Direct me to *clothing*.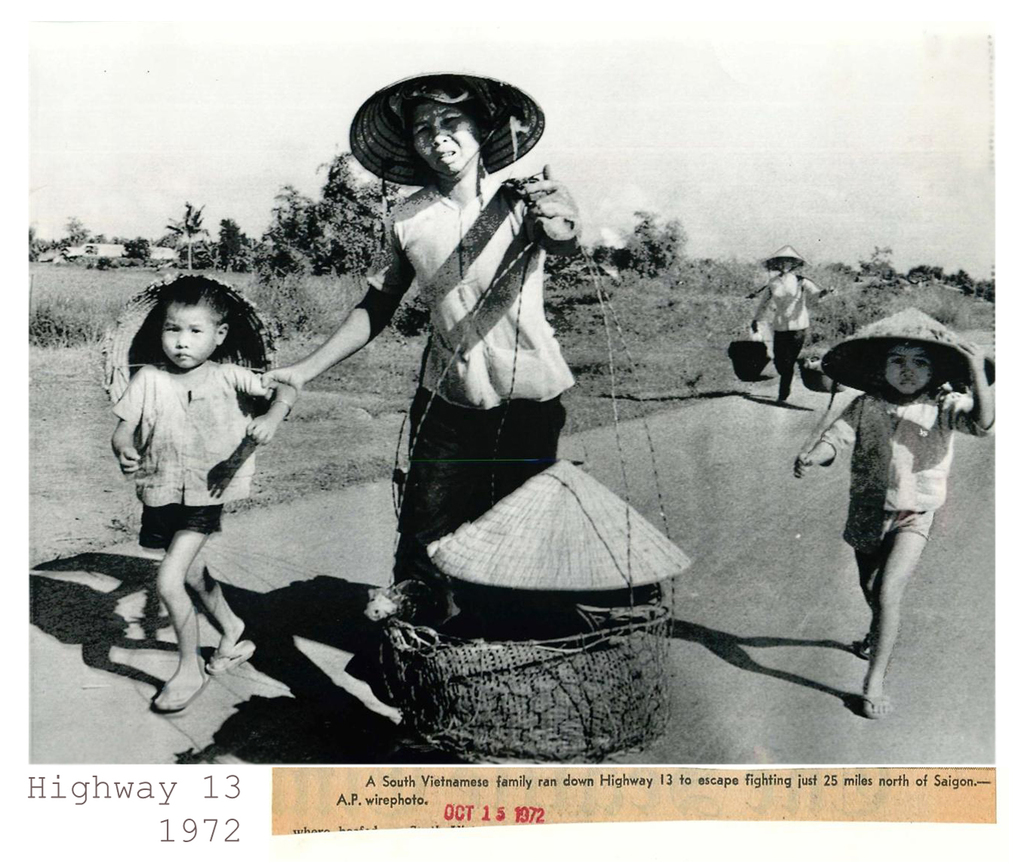
Direction: bbox=(315, 103, 615, 623).
